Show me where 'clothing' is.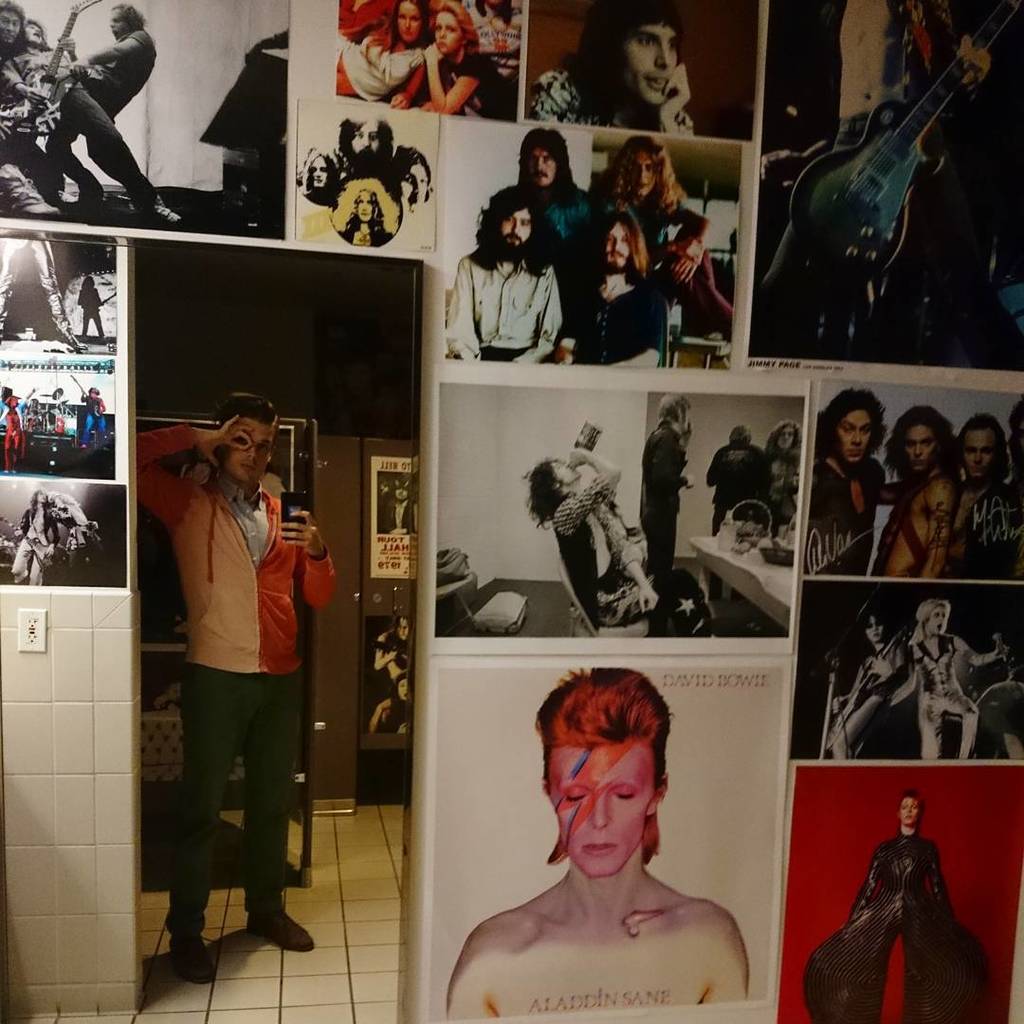
'clothing' is at BBox(139, 425, 334, 949).
